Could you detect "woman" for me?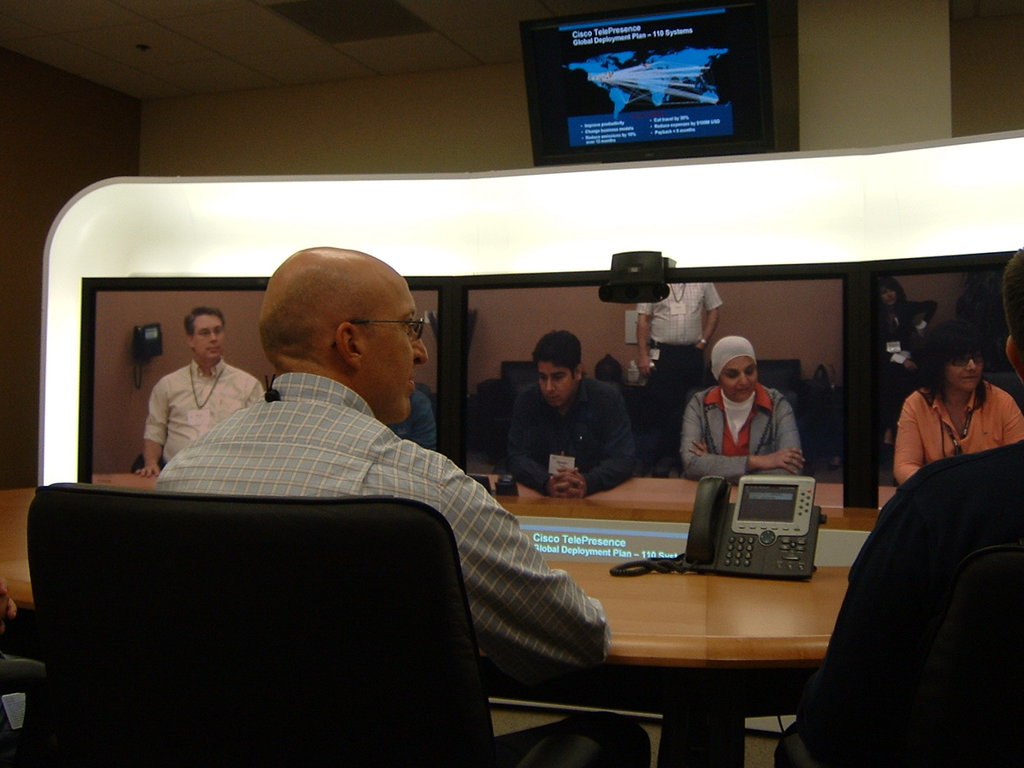
Detection result: 686 340 816 495.
